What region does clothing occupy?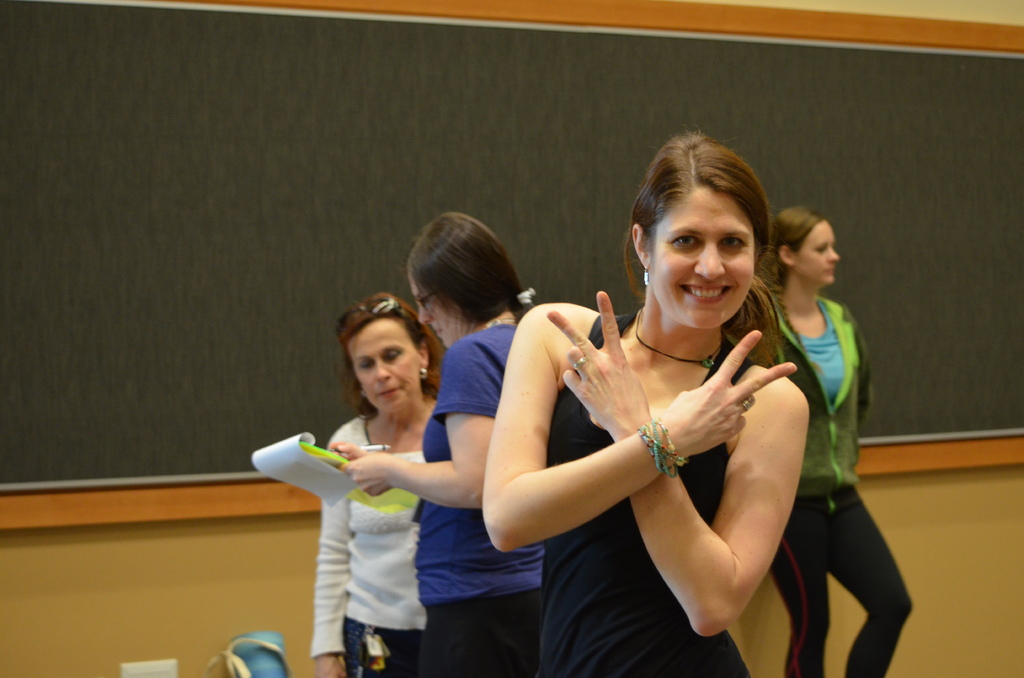
rect(778, 301, 912, 677).
